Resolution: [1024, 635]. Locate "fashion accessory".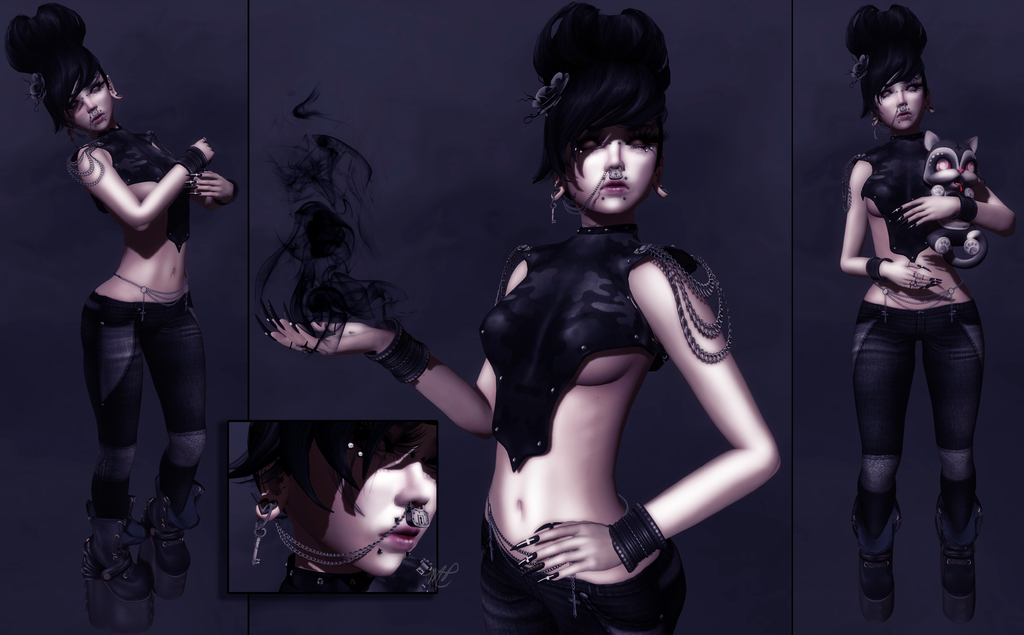
select_region(106, 268, 192, 305).
